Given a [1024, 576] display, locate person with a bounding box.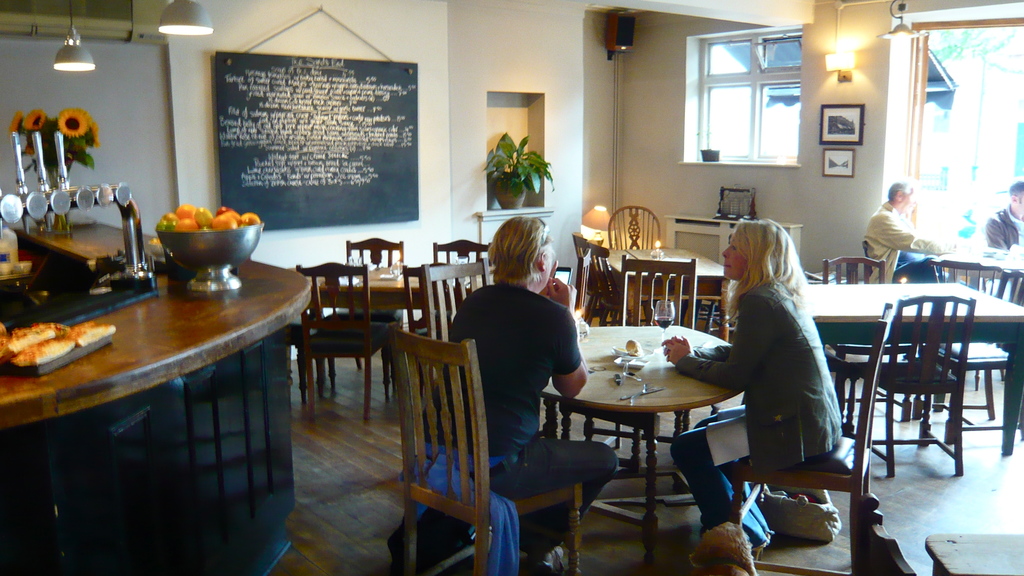
Located: rect(435, 209, 616, 575).
